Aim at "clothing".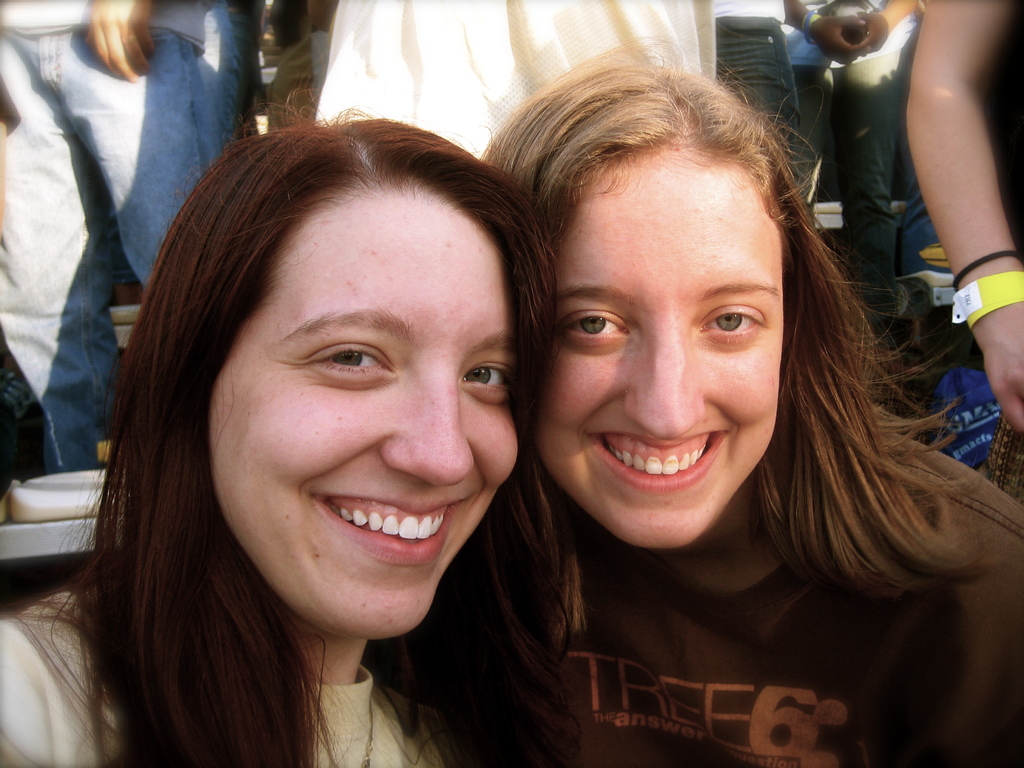
Aimed at (left=0, top=574, right=449, bottom=767).
